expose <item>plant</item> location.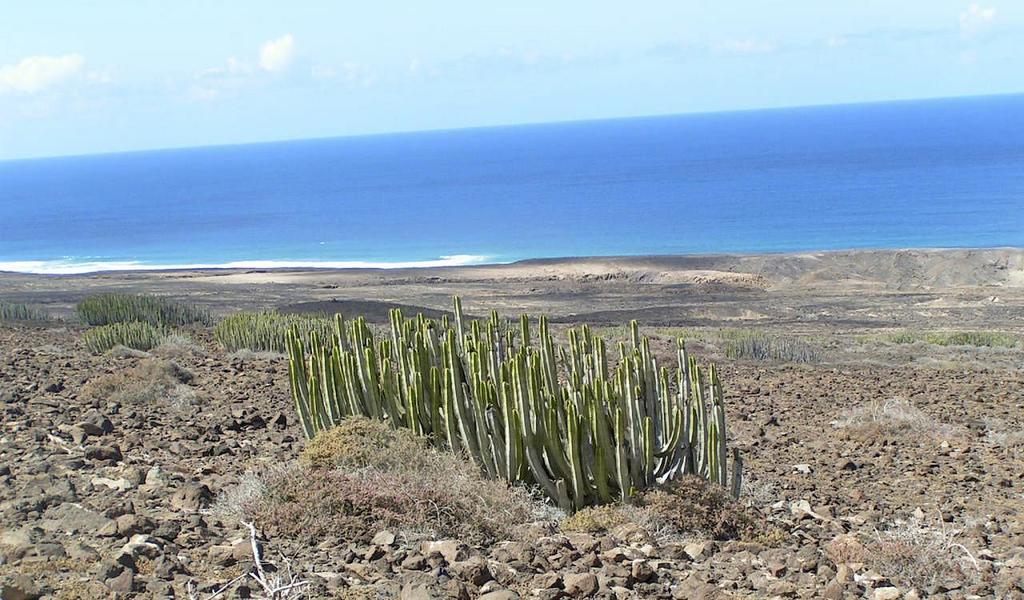
Exposed at Rect(858, 506, 968, 599).
